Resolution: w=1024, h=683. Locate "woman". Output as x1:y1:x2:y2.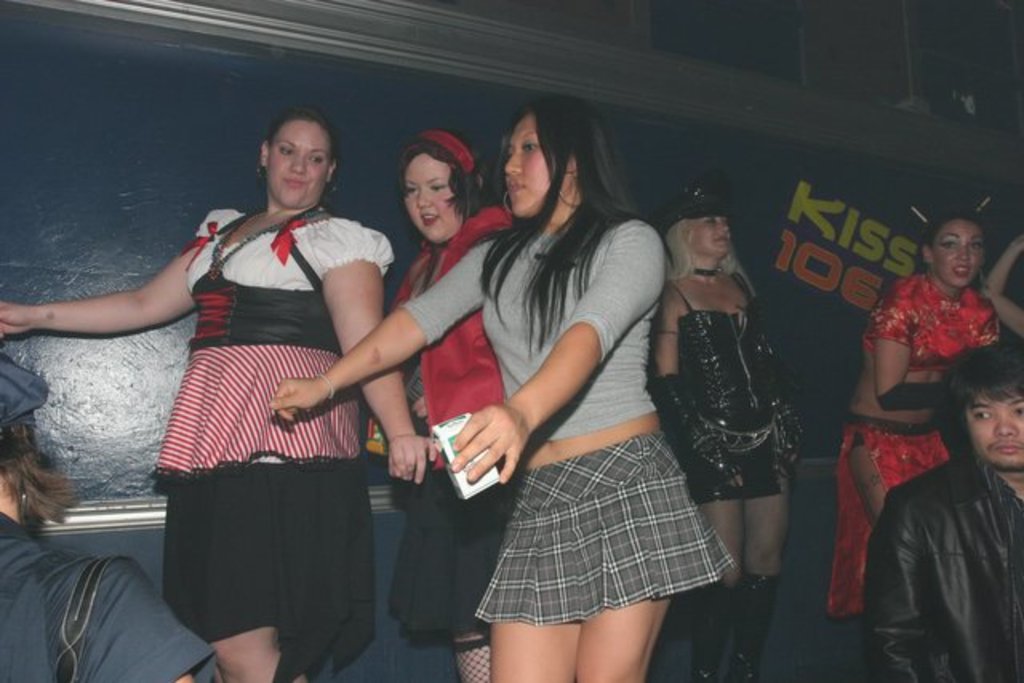
88:112:413:664.
